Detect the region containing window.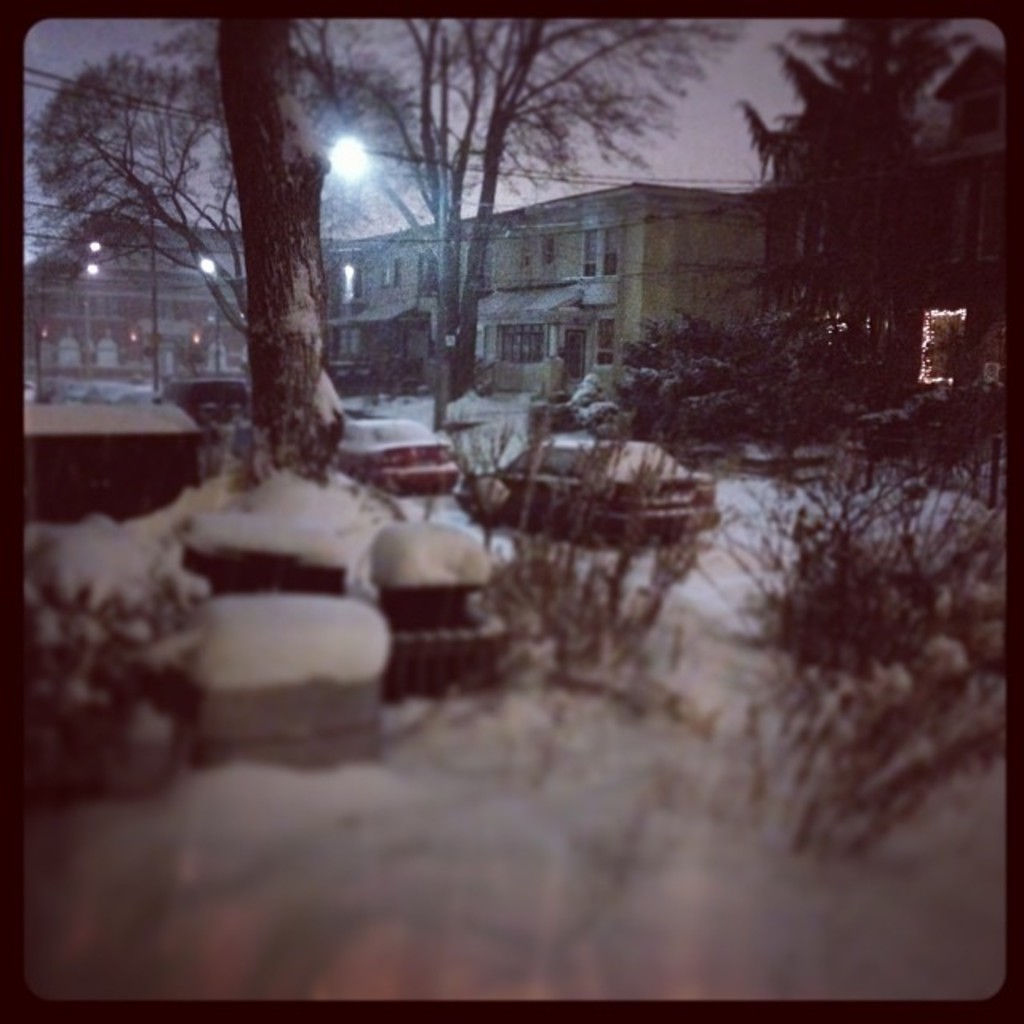
{"left": 331, "top": 246, "right": 368, "bottom": 310}.
